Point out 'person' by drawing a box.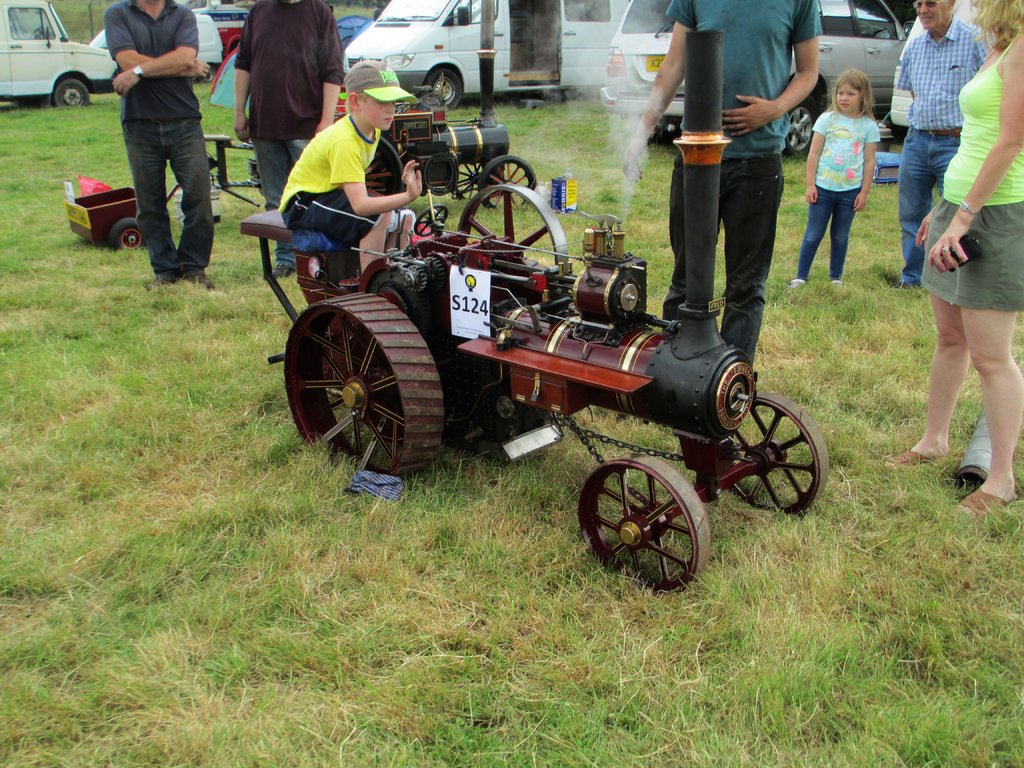
232:0:353:278.
